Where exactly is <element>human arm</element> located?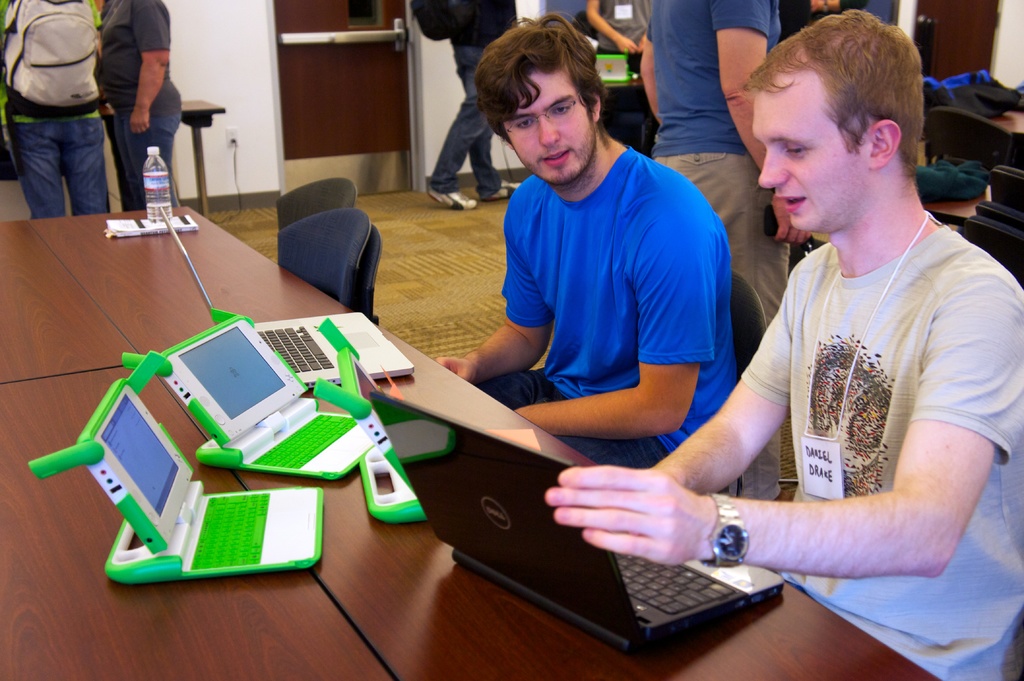
Its bounding box is {"left": 715, "top": 0, "right": 821, "bottom": 246}.
